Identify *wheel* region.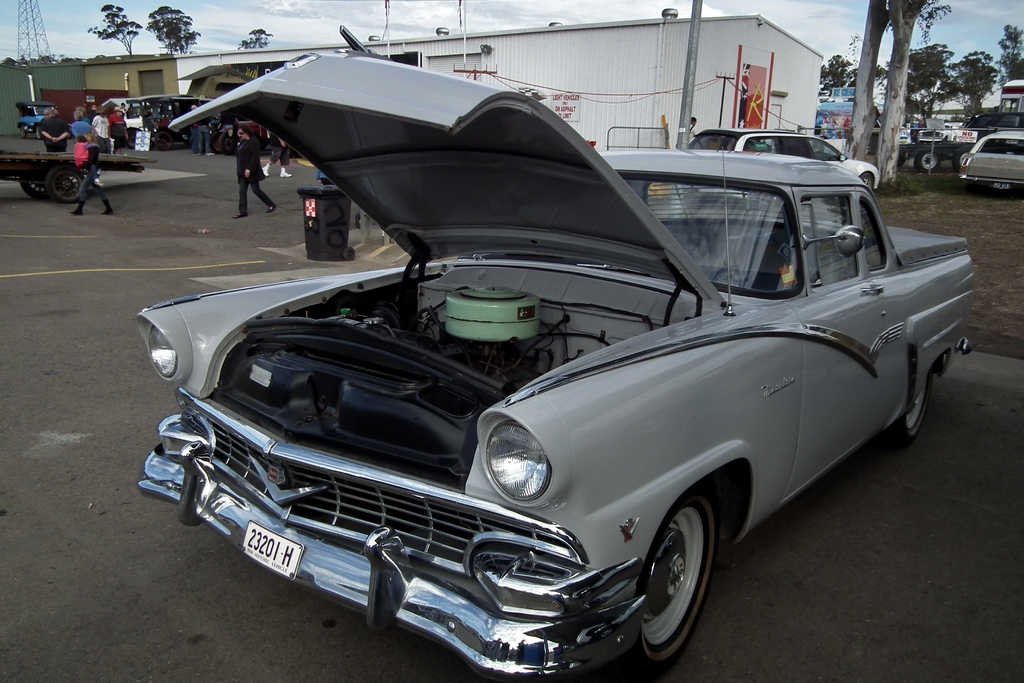
Region: 342 247 356 261.
